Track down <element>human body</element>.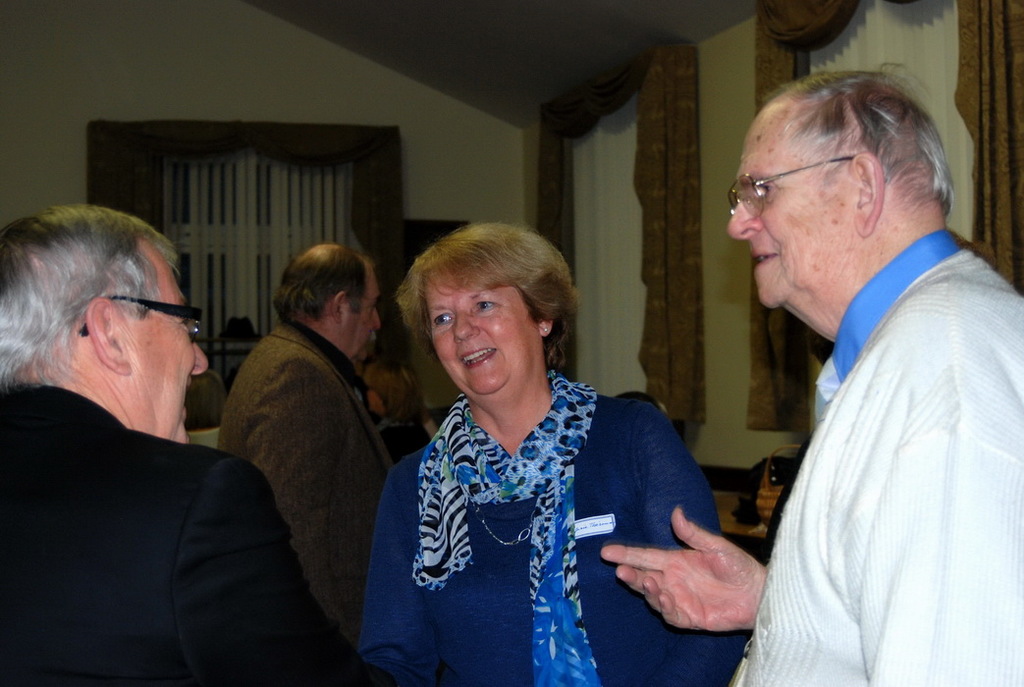
Tracked to rect(222, 238, 399, 644).
